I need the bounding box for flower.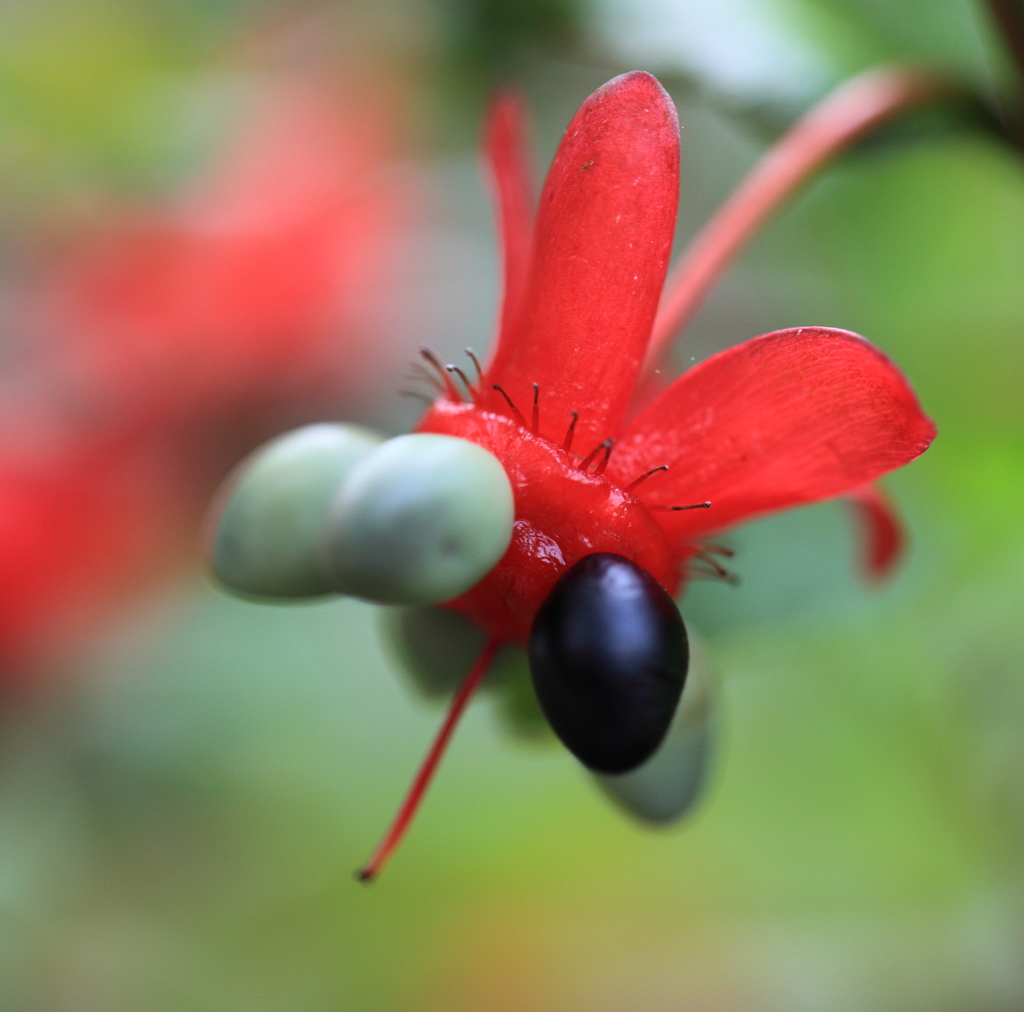
Here it is: pyautogui.locateOnScreen(220, 68, 943, 896).
